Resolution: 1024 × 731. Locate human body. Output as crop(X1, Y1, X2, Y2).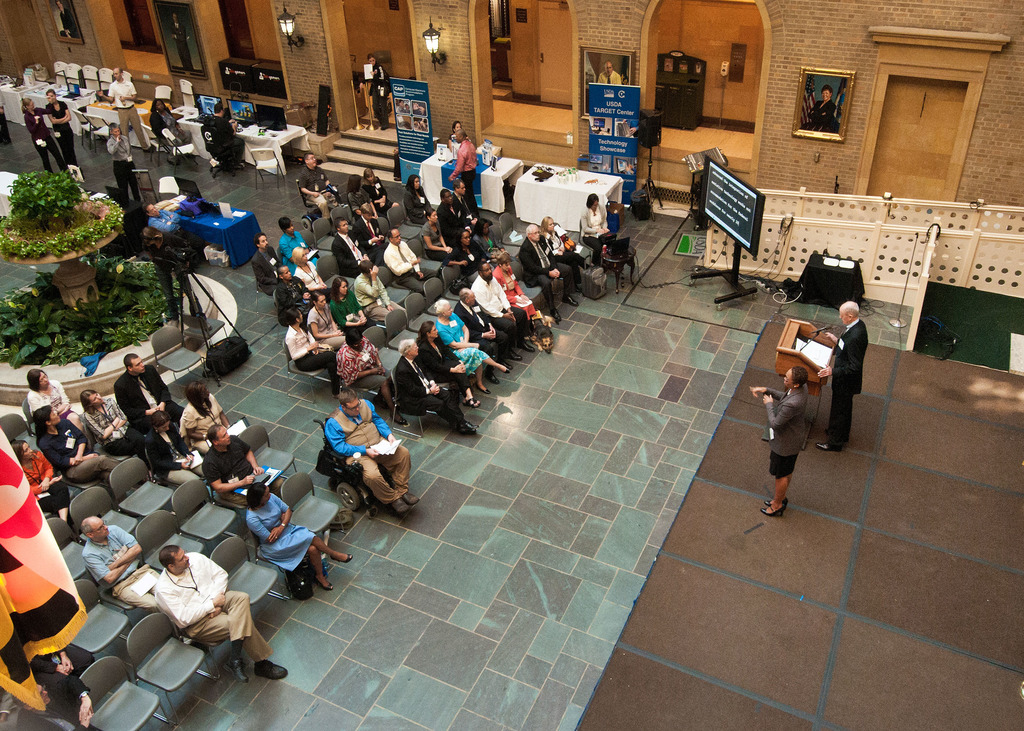
crop(435, 299, 506, 394).
